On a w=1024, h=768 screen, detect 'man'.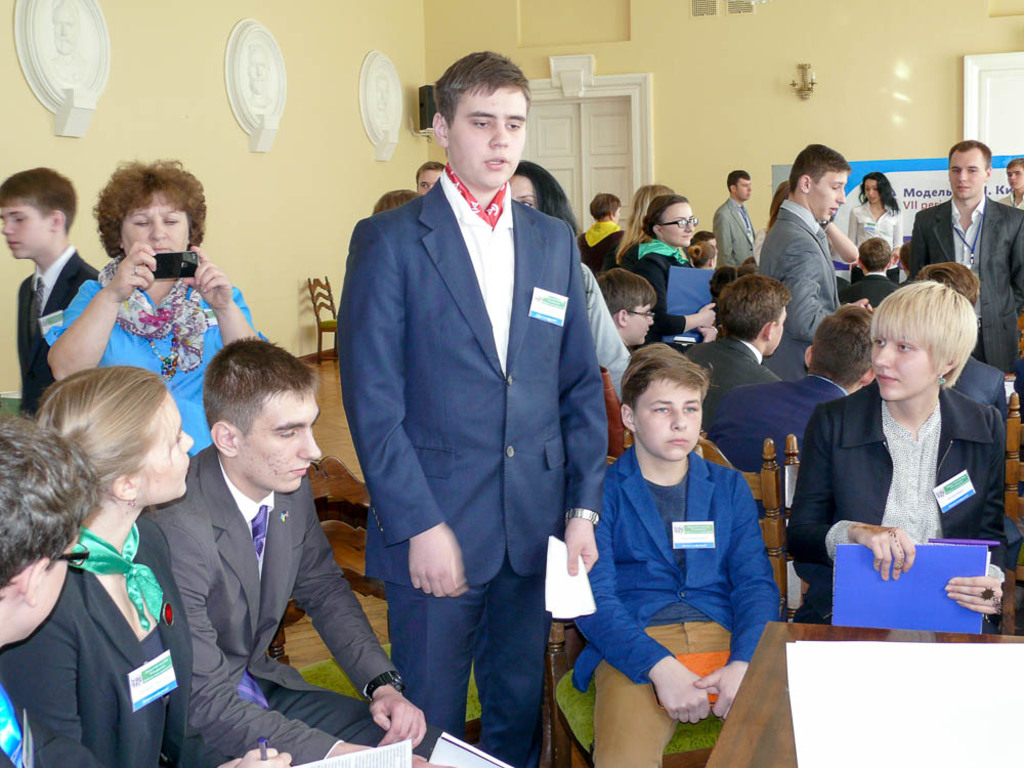
pyautogui.locateOnScreen(921, 257, 1001, 408).
